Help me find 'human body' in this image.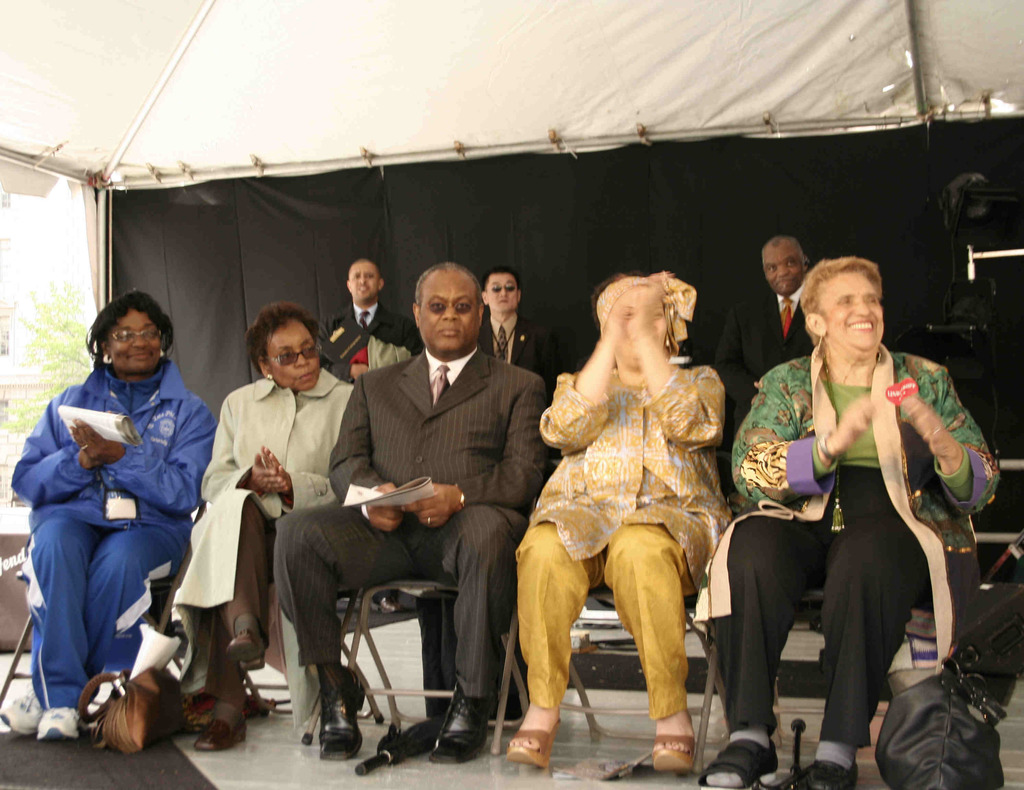
Found it: rect(177, 353, 353, 748).
